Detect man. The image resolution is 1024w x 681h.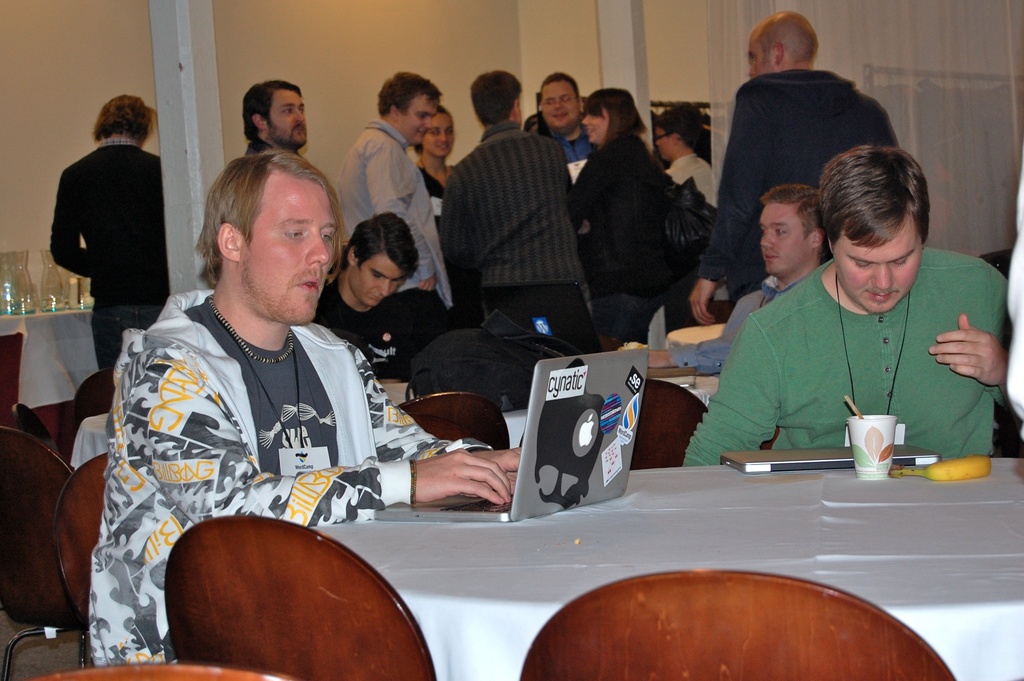
(x1=109, y1=168, x2=586, y2=660).
